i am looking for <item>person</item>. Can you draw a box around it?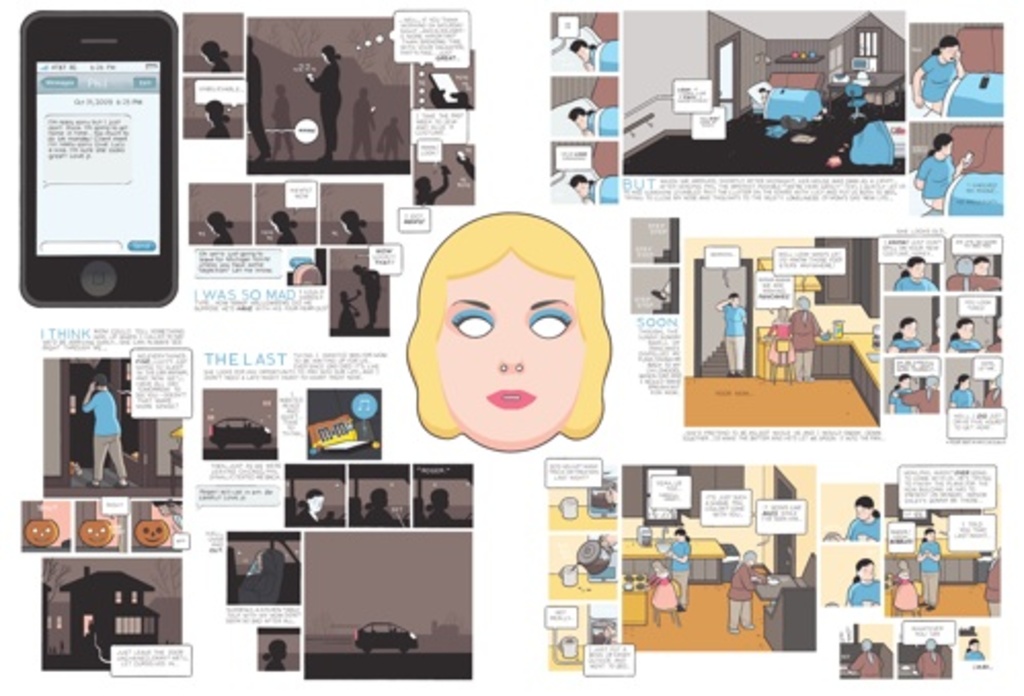
Sure, the bounding box is bbox=[203, 92, 234, 138].
